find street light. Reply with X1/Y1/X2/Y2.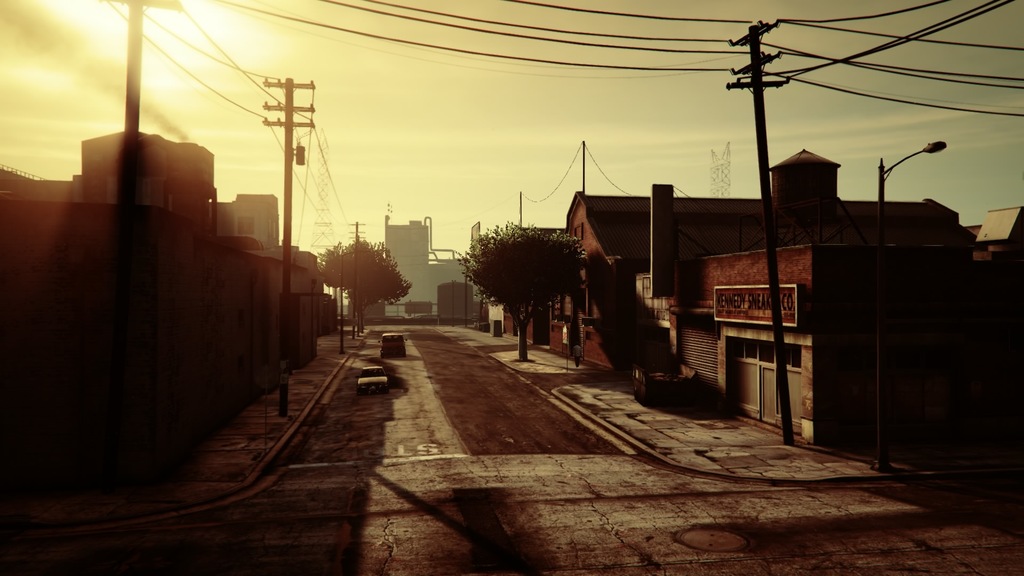
877/140/948/252.
